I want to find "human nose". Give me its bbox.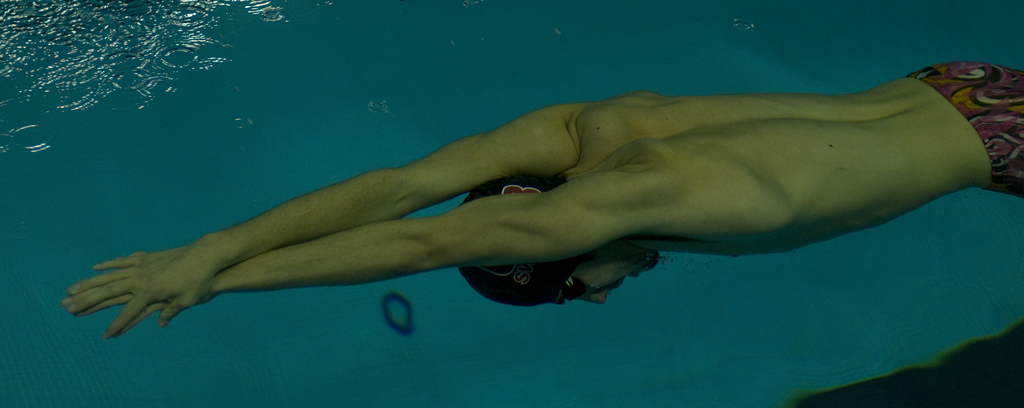
(x1=574, y1=290, x2=608, y2=304).
